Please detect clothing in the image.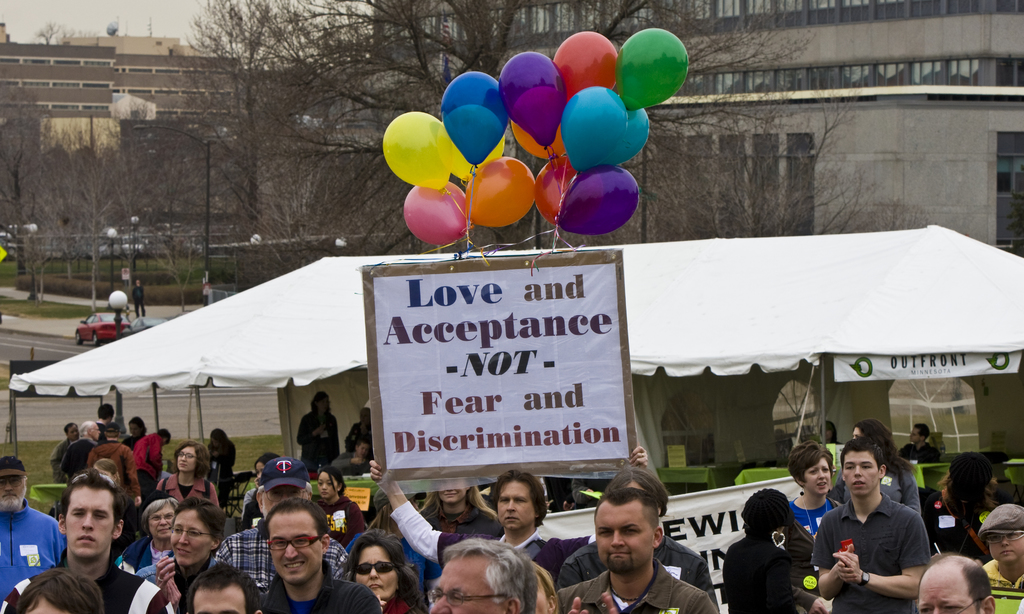
crop(316, 498, 369, 545).
